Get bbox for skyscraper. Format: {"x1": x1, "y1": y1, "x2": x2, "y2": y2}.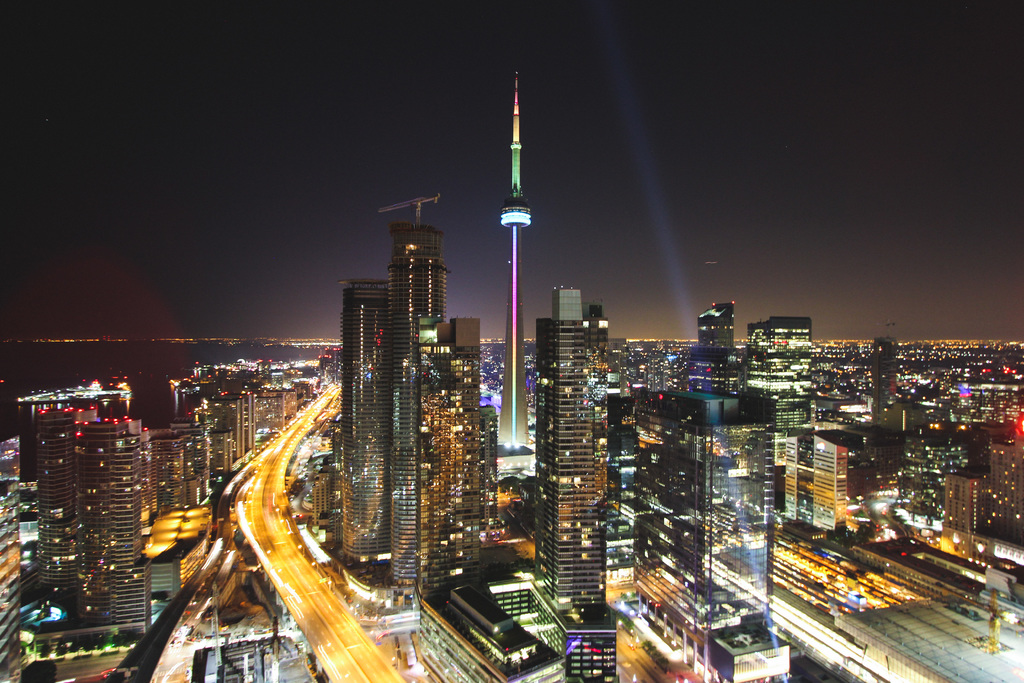
{"x1": 517, "y1": 283, "x2": 617, "y2": 618}.
